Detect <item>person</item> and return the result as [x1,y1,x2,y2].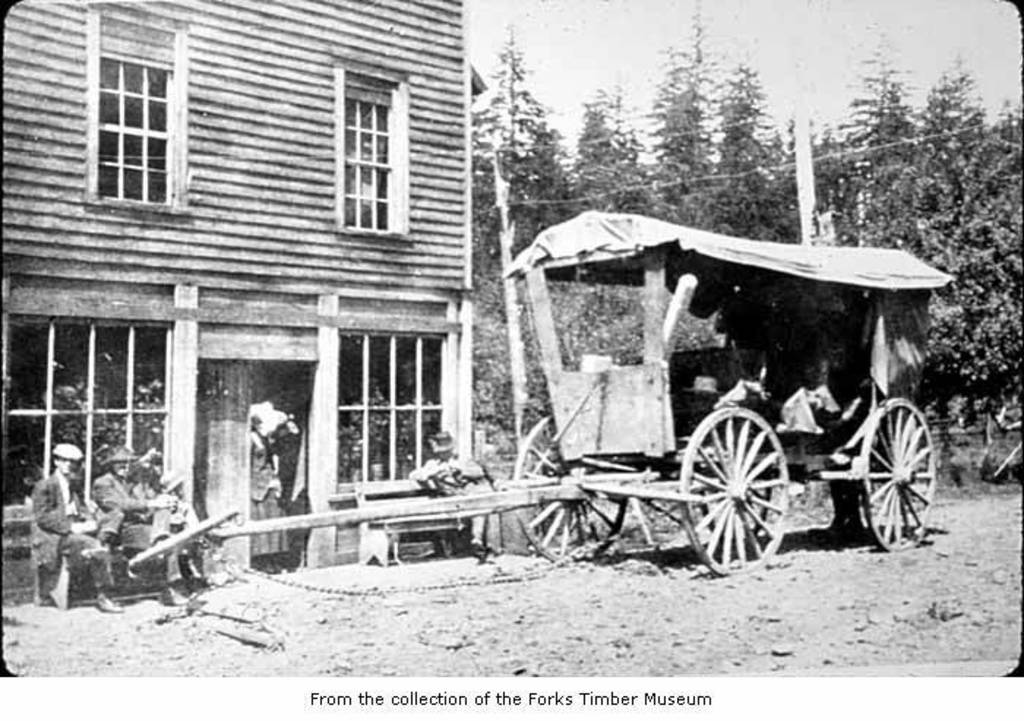
[415,431,502,566].
